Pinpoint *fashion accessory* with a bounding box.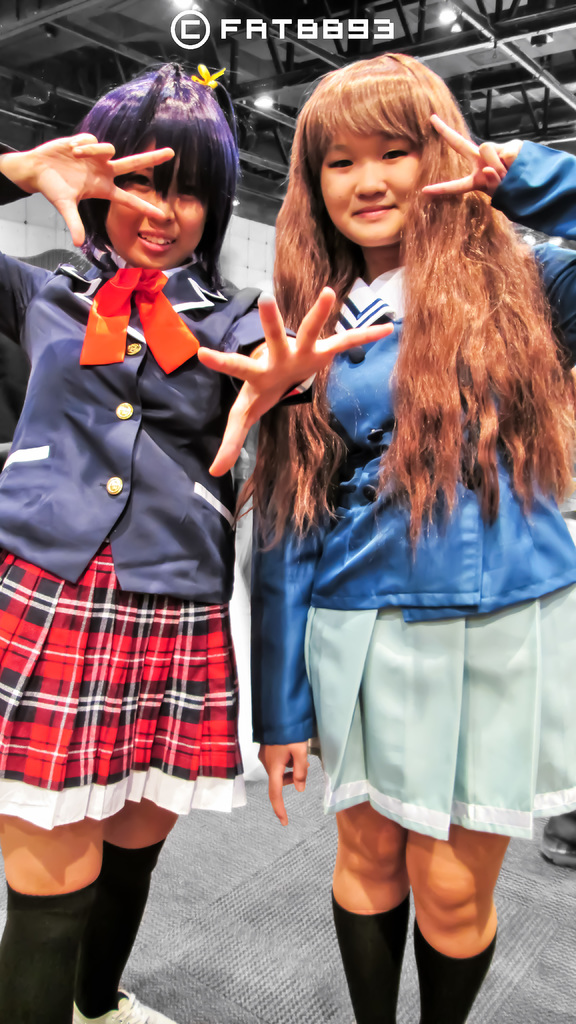
[78,266,202,378].
